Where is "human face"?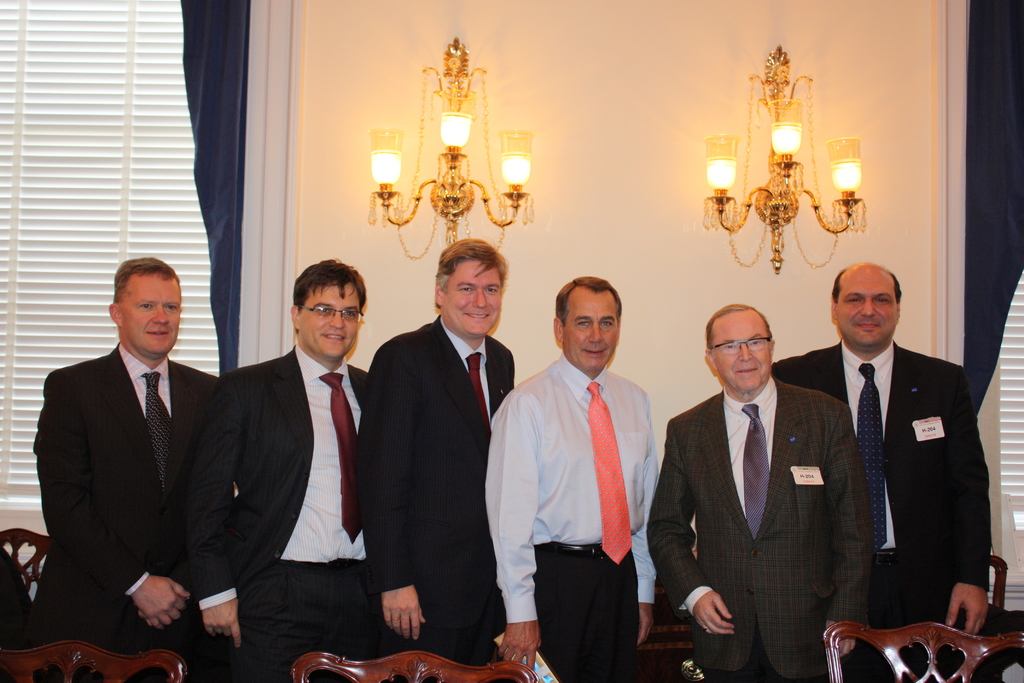
<region>442, 261, 503, 336</region>.
